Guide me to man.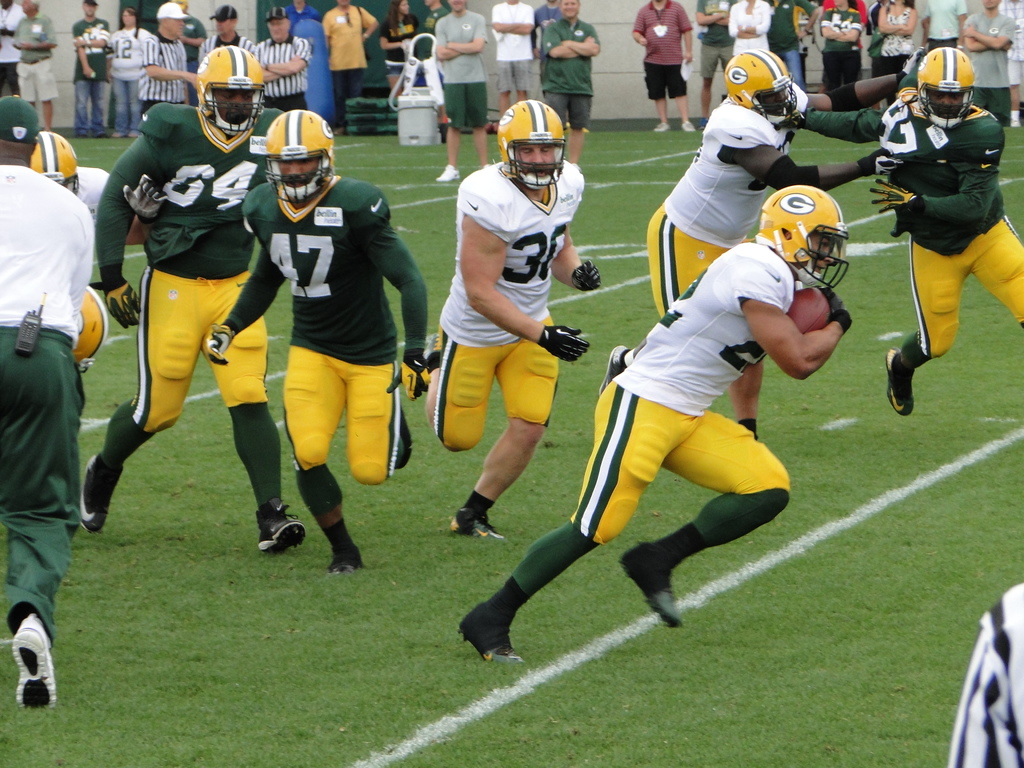
Guidance: left=431, top=0, right=494, bottom=185.
